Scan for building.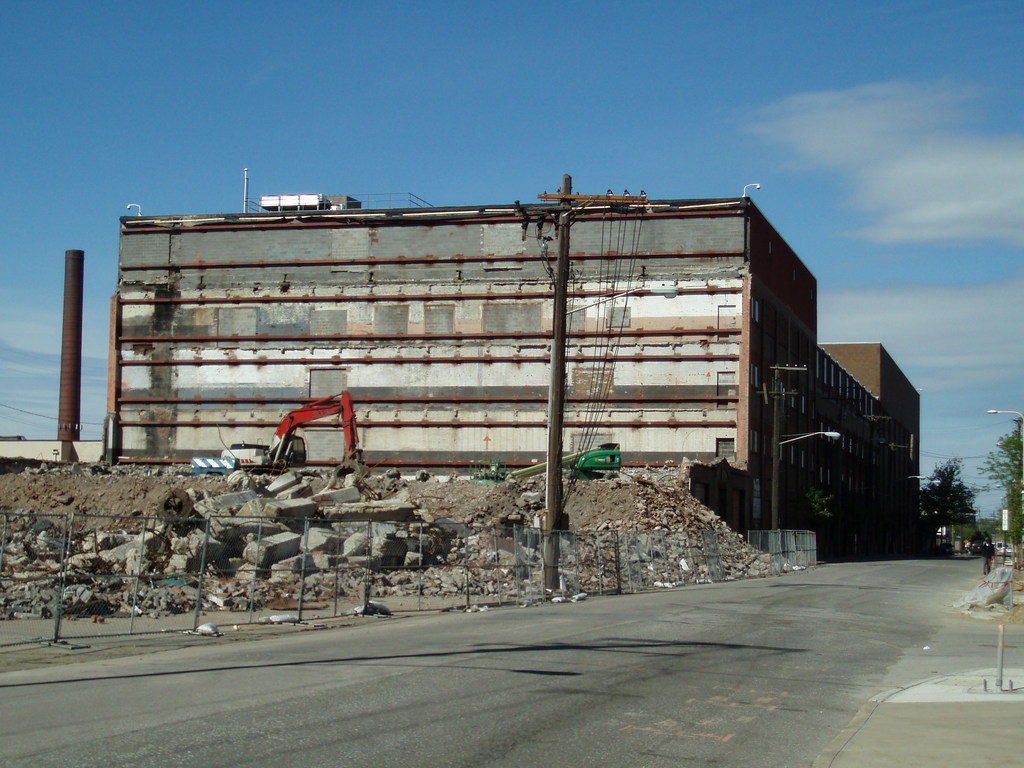
Scan result: bbox=[99, 191, 920, 552].
